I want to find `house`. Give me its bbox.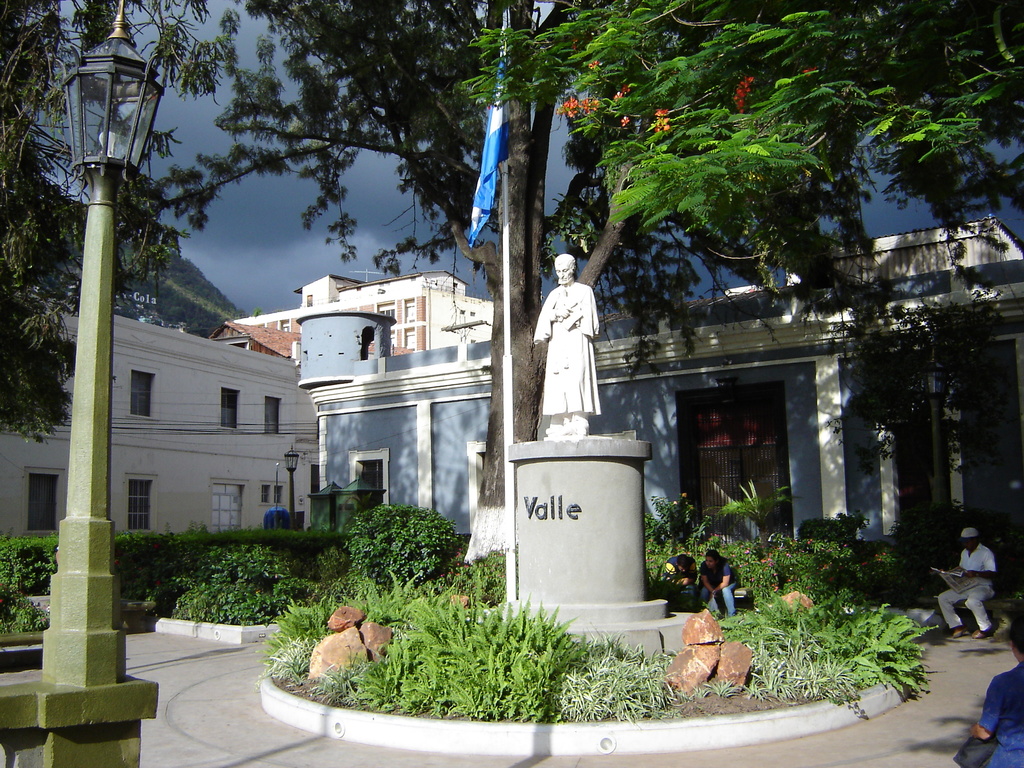
<region>6, 305, 323, 549</region>.
